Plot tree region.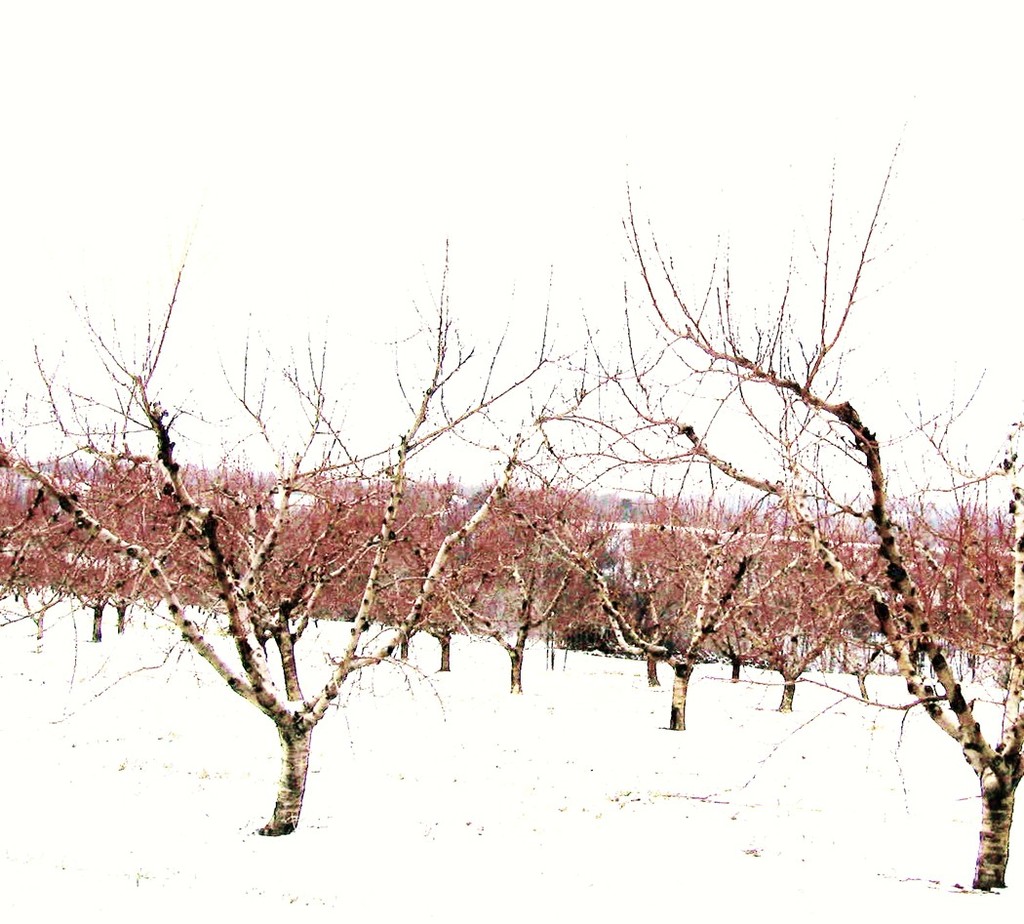
Plotted at {"x1": 370, "y1": 462, "x2": 623, "y2": 690}.
